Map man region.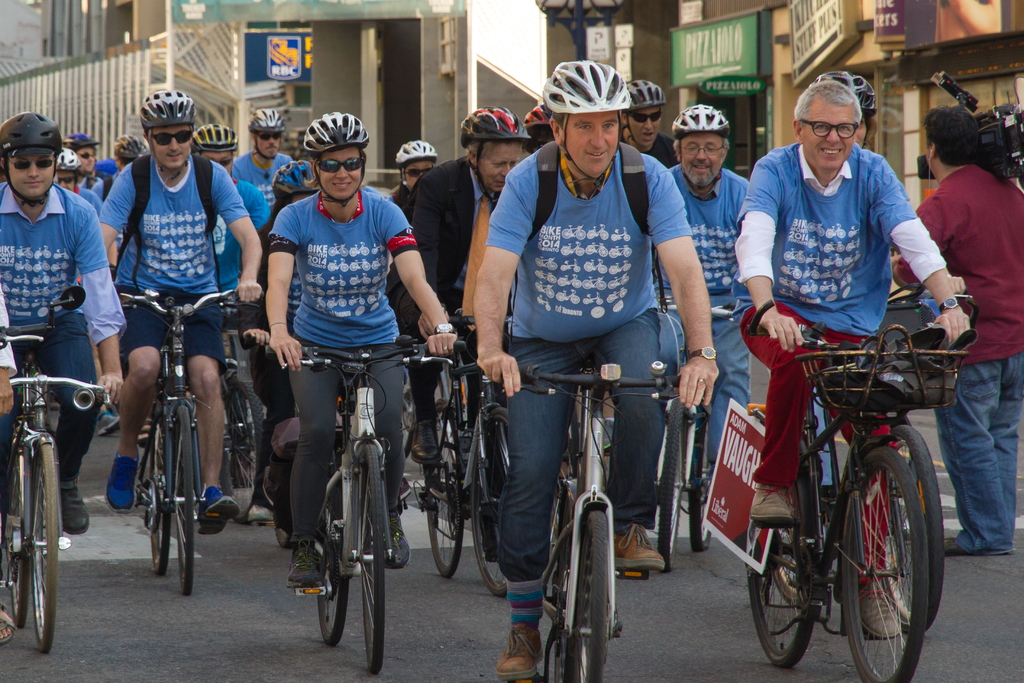
Mapped to locate(233, 108, 291, 192).
